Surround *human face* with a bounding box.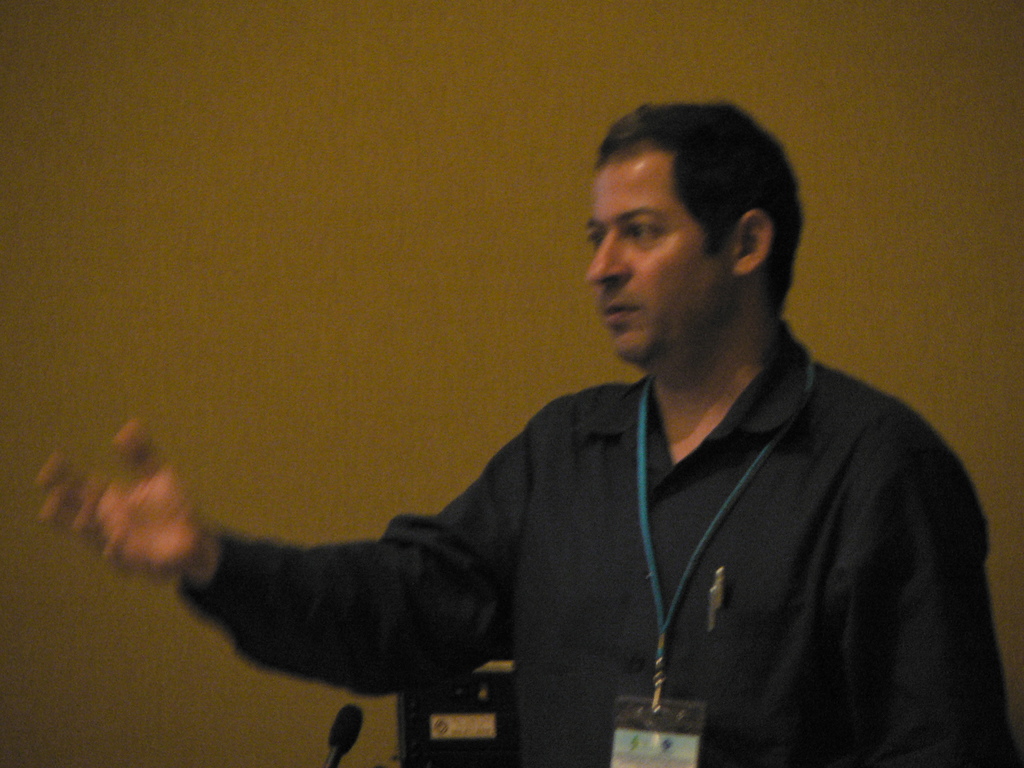
box(586, 154, 732, 362).
